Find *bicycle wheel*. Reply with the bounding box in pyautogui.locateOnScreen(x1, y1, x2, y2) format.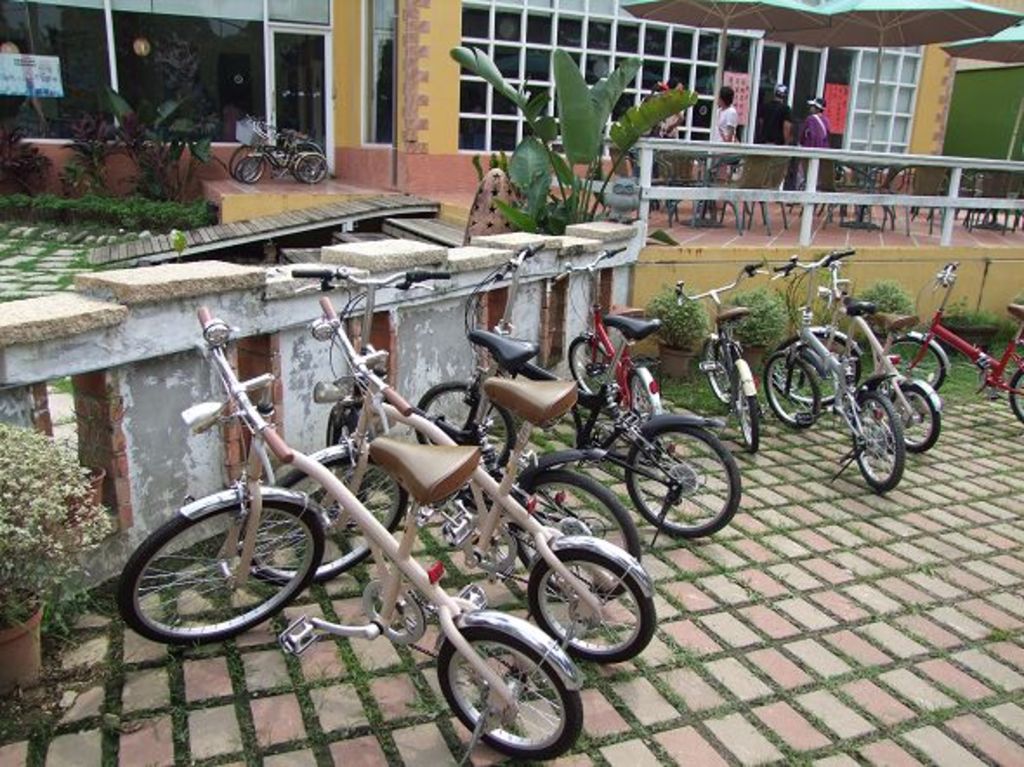
pyautogui.locateOnScreen(703, 331, 732, 418).
